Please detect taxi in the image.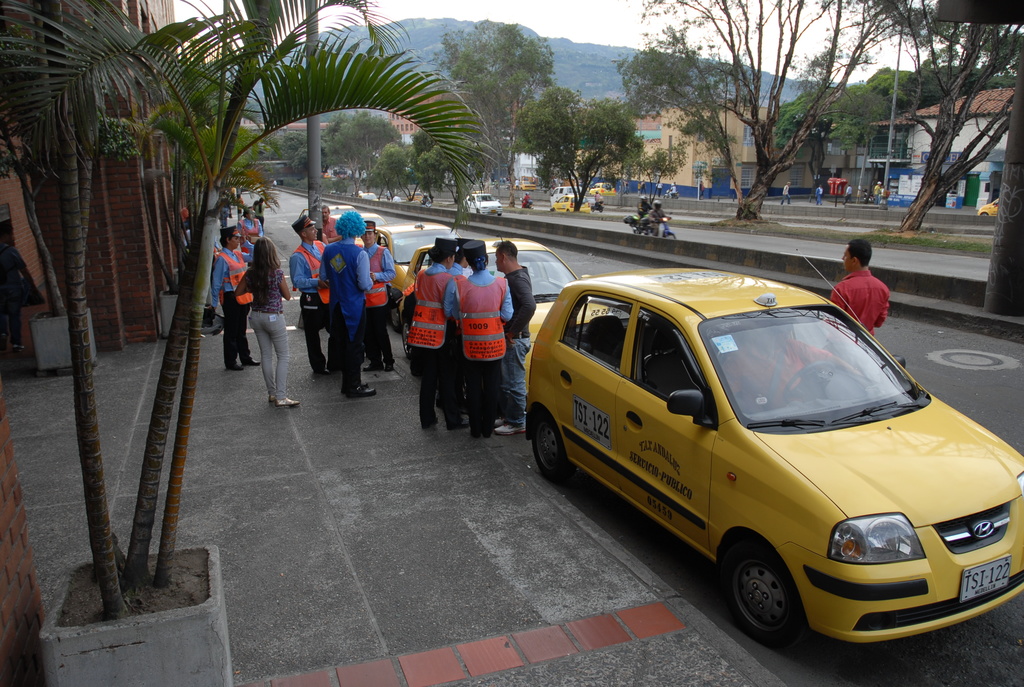
(x1=358, y1=219, x2=455, y2=330).
